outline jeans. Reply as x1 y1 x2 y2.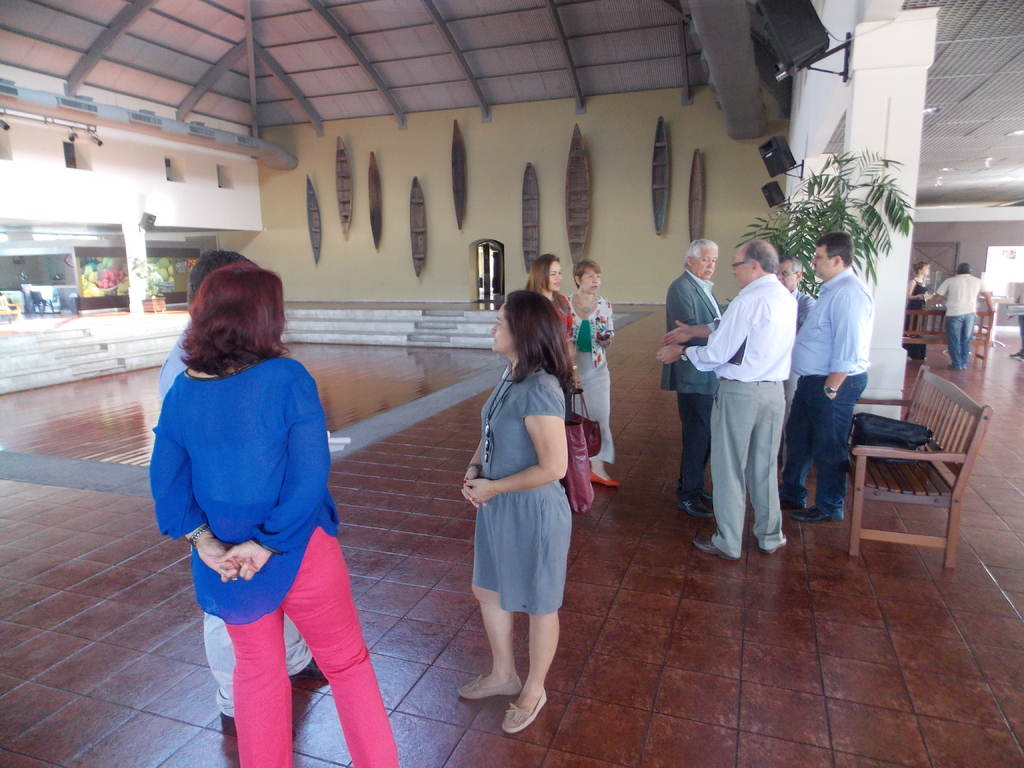
226 540 406 767.
